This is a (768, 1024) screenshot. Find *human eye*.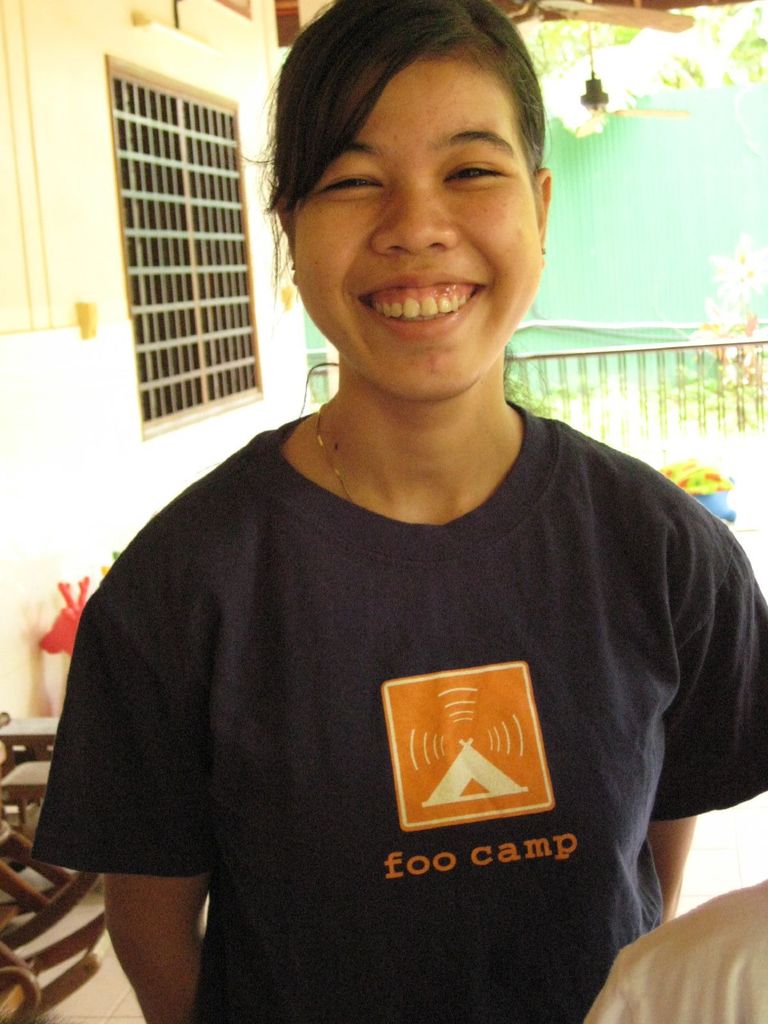
Bounding box: bbox=[317, 161, 383, 202].
